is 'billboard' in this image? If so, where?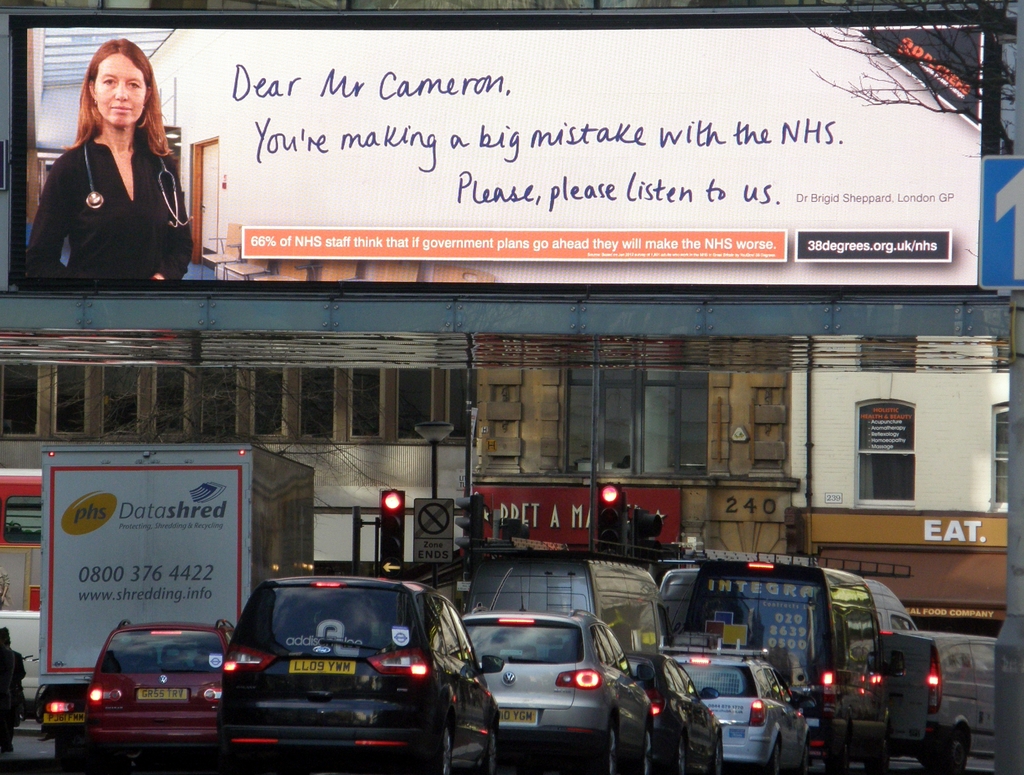
Yes, at BBox(63, 22, 981, 309).
